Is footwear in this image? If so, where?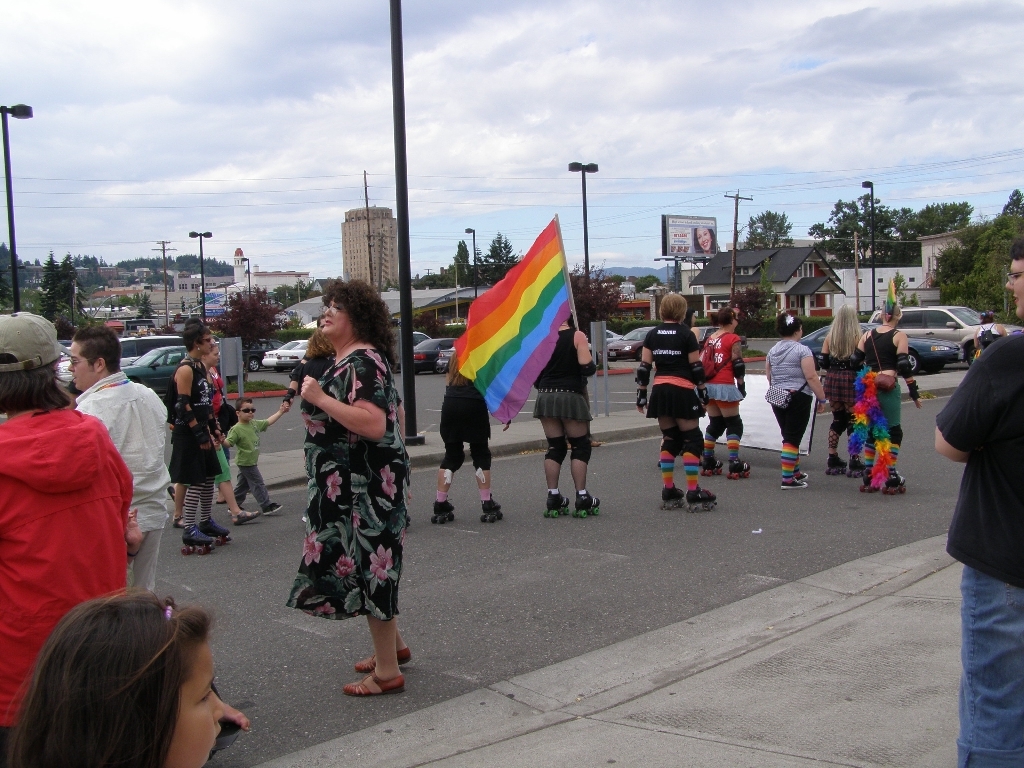
Yes, at select_region(691, 489, 717, 504).
